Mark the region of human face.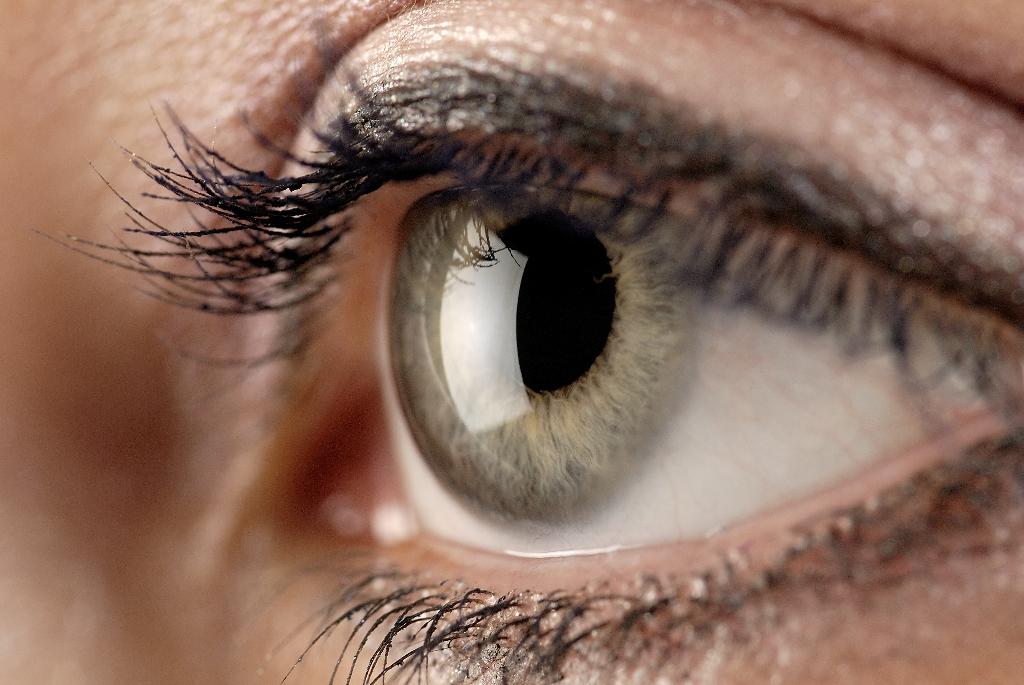
Region: box(0, 0, 1023, 684).
